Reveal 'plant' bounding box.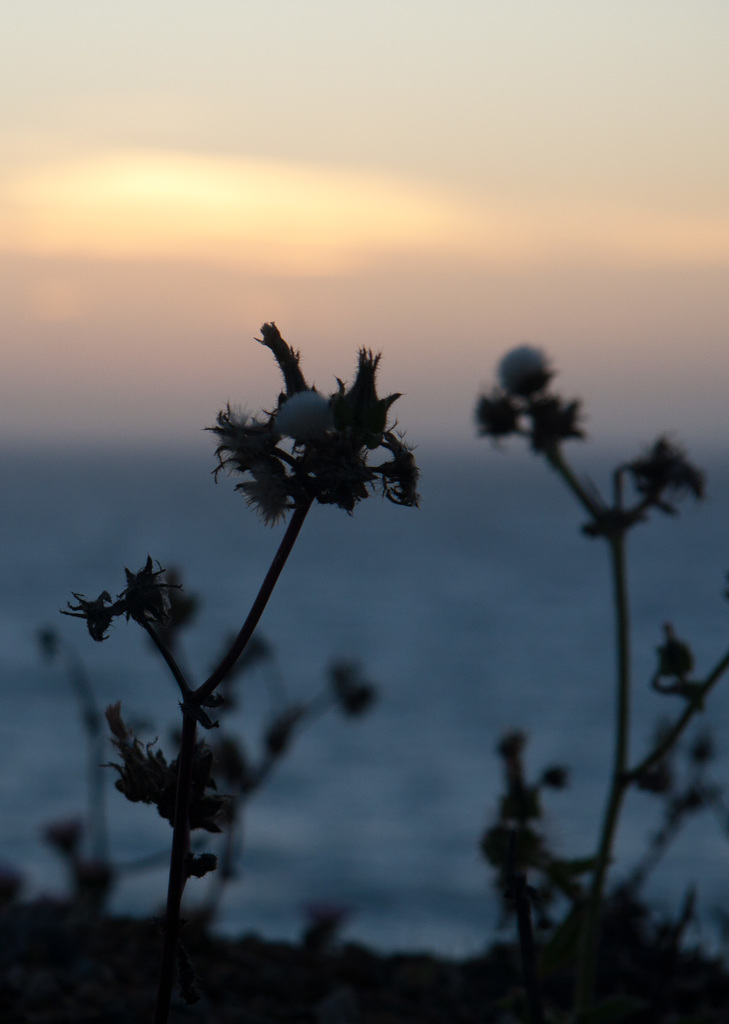
Revealed: select_region(76, 303, 434, 972).
